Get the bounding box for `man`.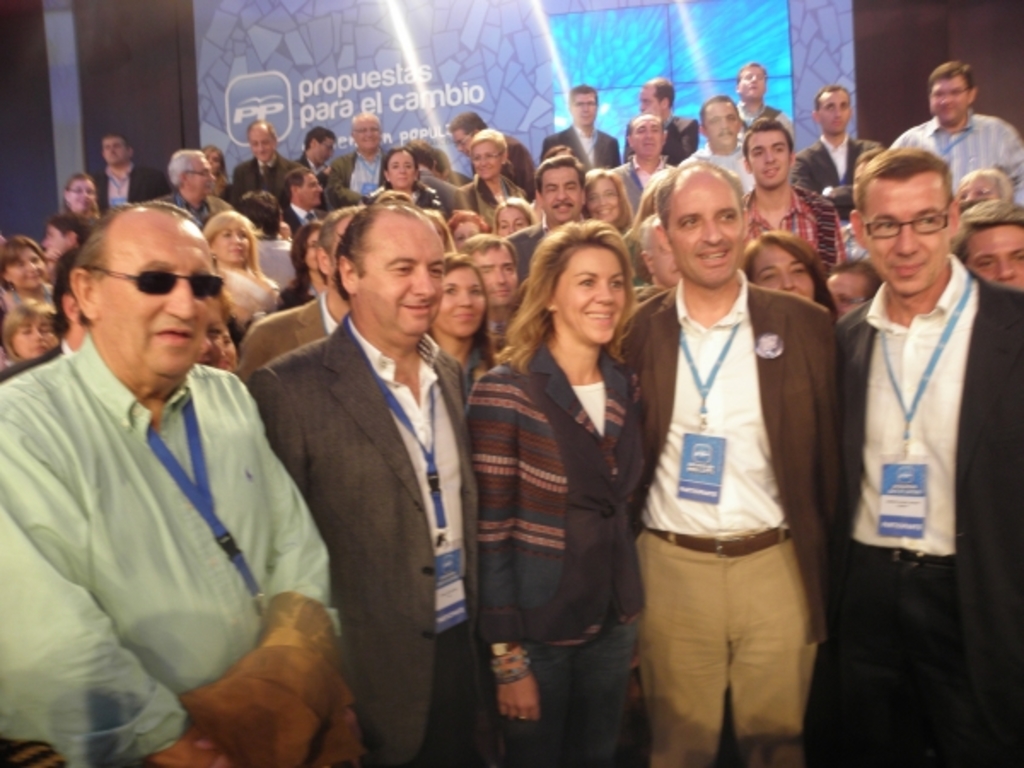
locate(601, 155, 848, 766).
